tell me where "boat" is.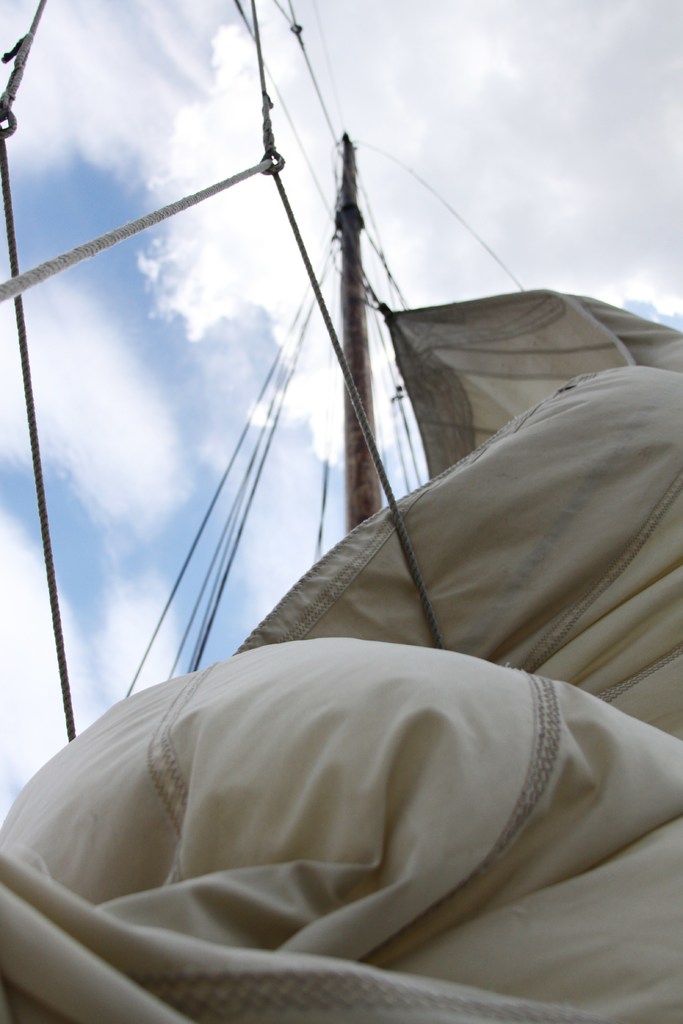
"boat" is at x1=28 y1=60 x2=680 y2=982.
